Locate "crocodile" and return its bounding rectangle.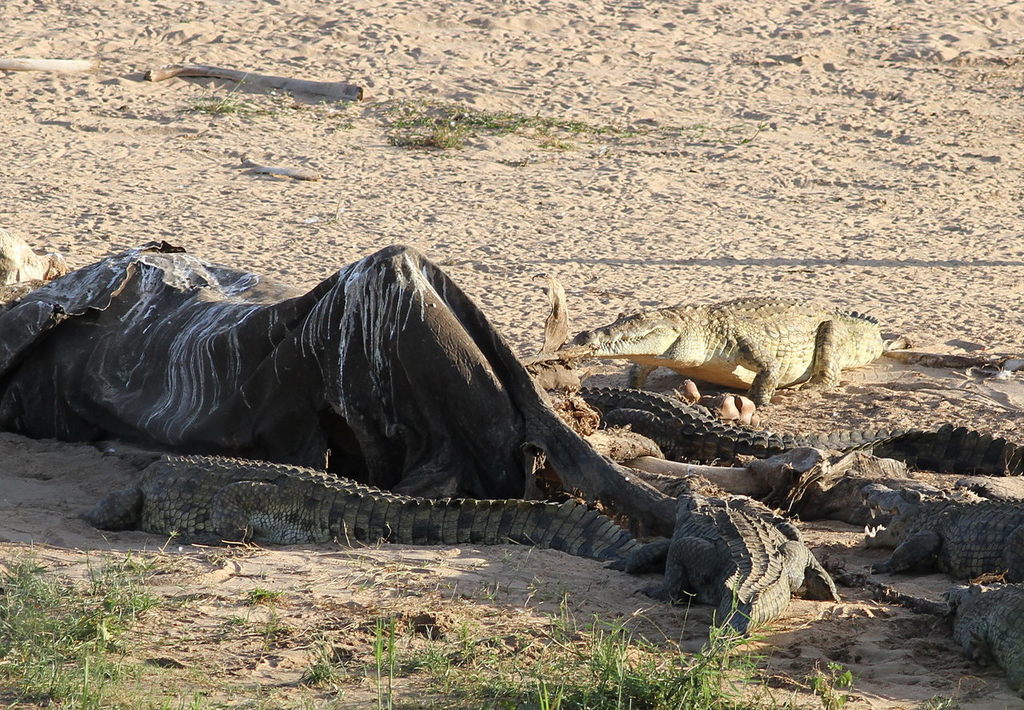
(864, 491, 1023, 575).
